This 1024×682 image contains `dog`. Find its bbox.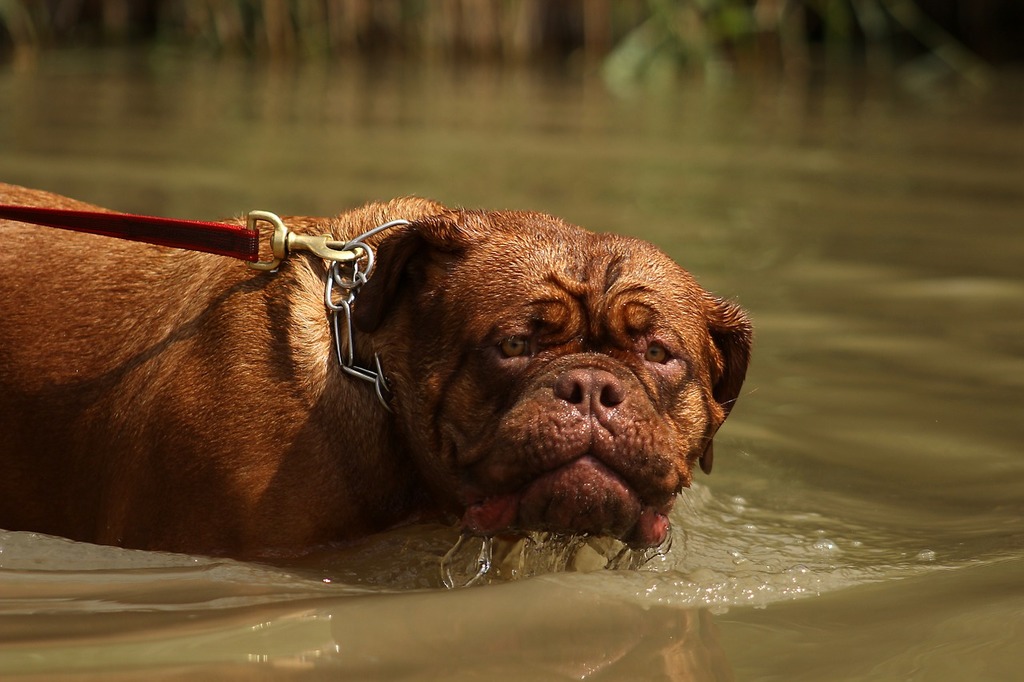
[x1=0, y1=181, x2=753, y2=562].
